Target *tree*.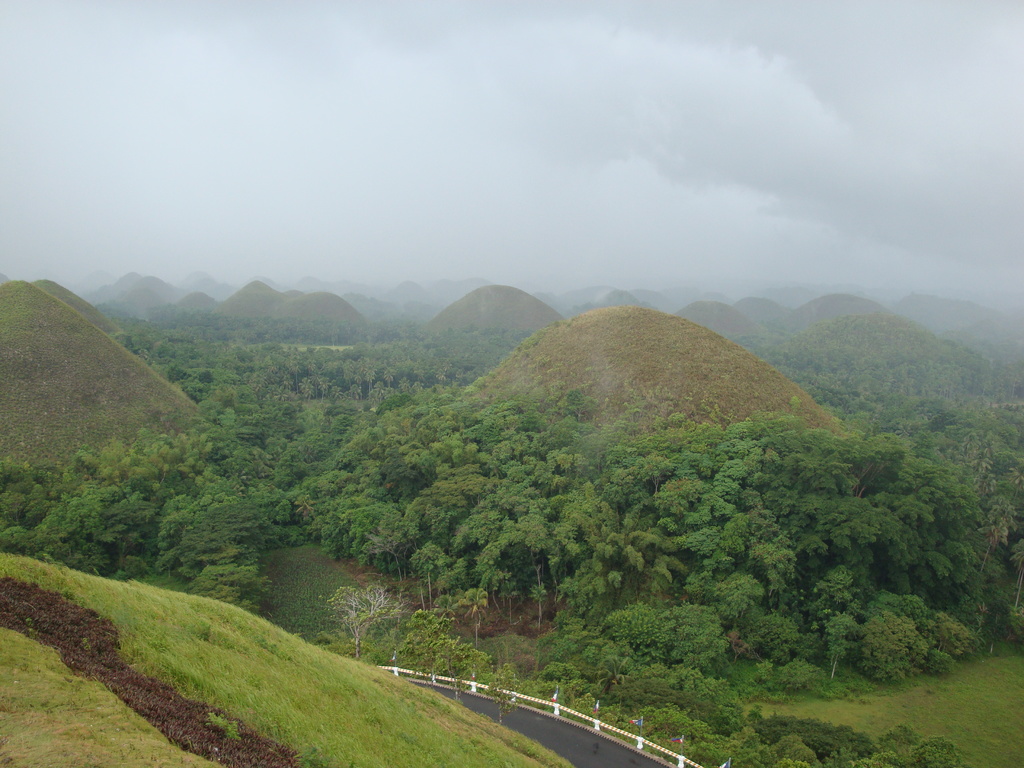
Target region: bbox=[488, 662, 521, 728].
